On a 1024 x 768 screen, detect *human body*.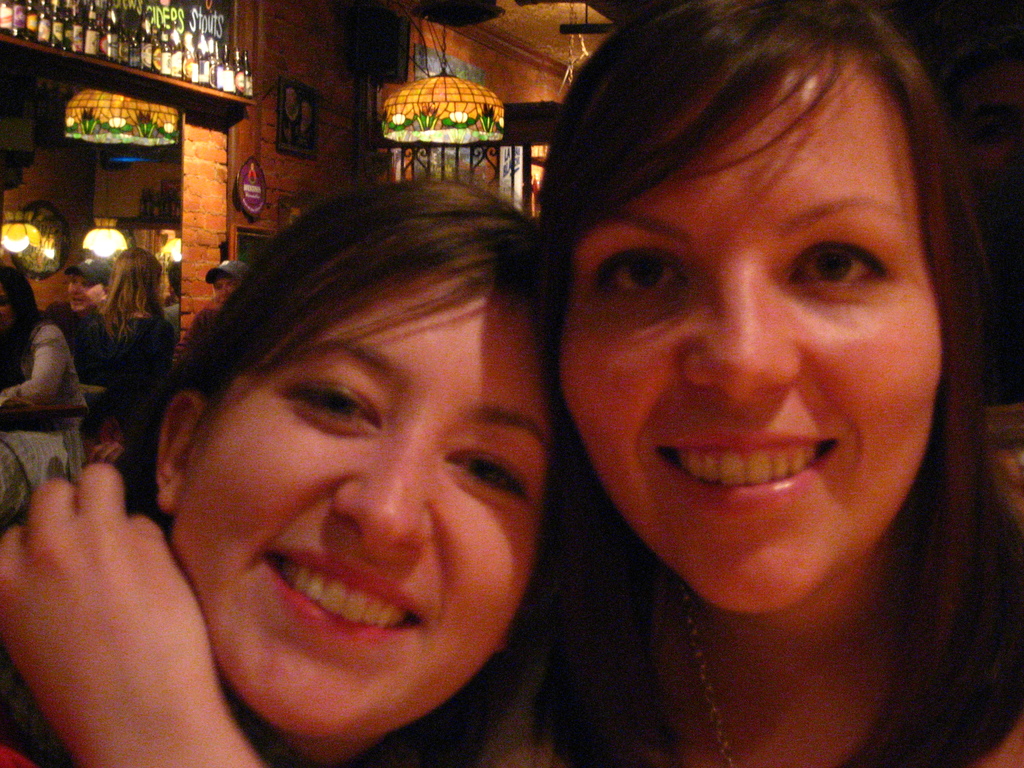
pyautogui.locateOnScreen(448, 491, 1023, 767).
